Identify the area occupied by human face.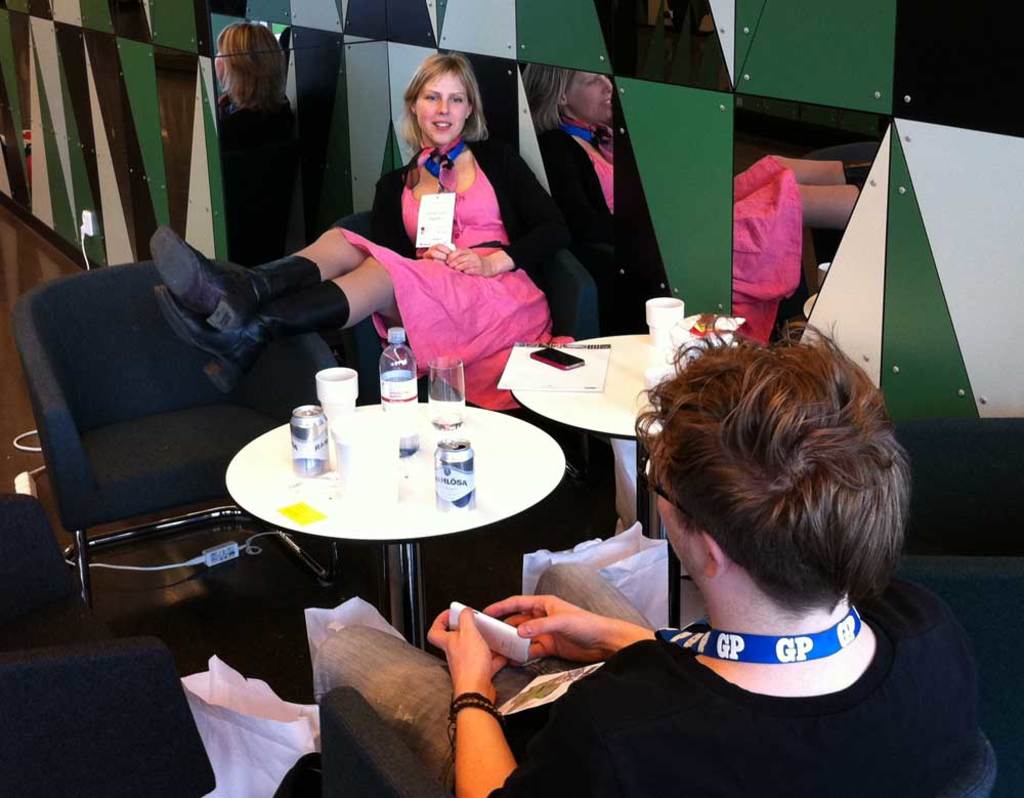
Area: crop(565, 72, 614, 122).
